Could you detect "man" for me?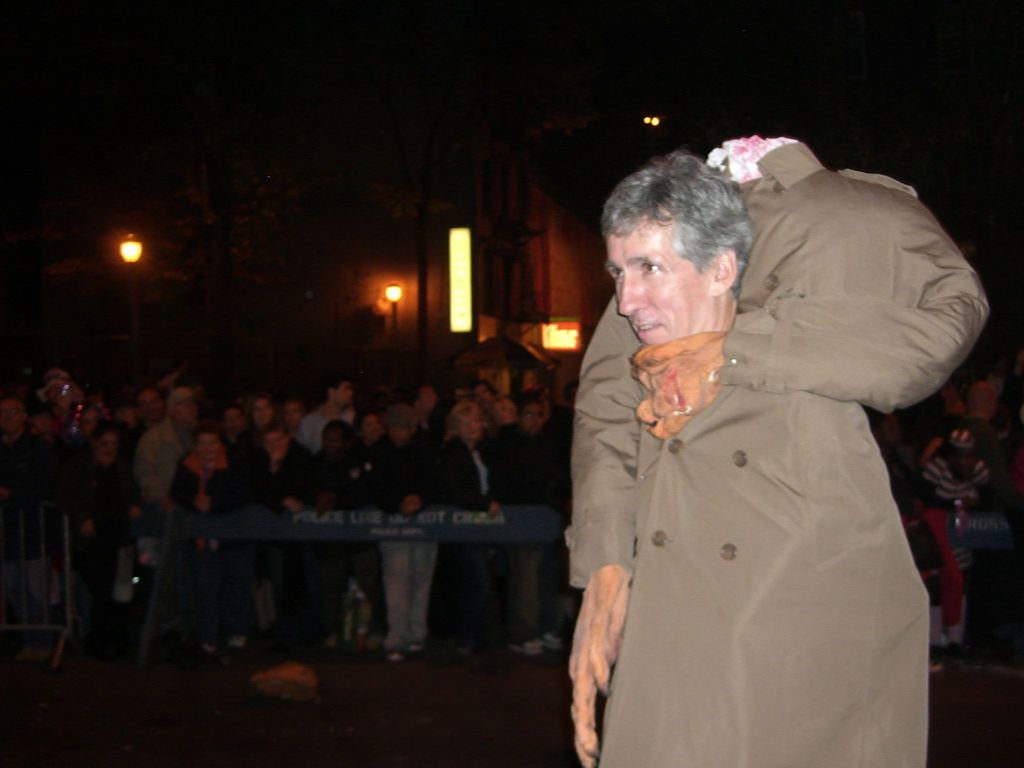
Detection result: box(487, 388, 563, 657).
